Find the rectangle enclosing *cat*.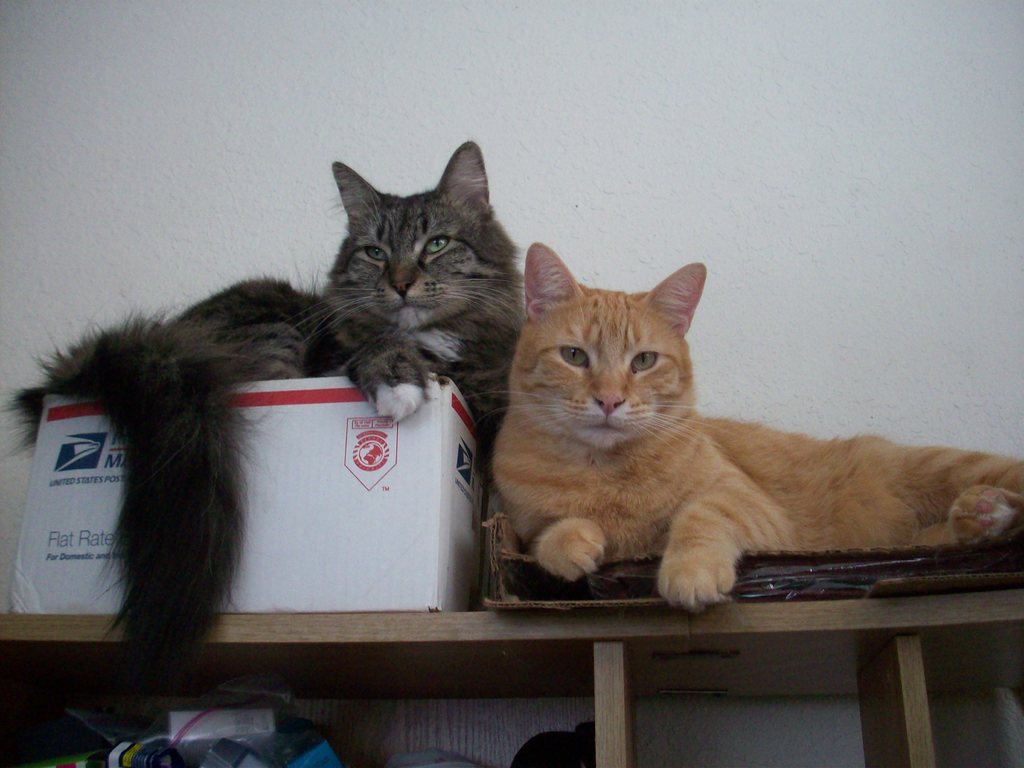
region(492, 241, 1023, 622).
